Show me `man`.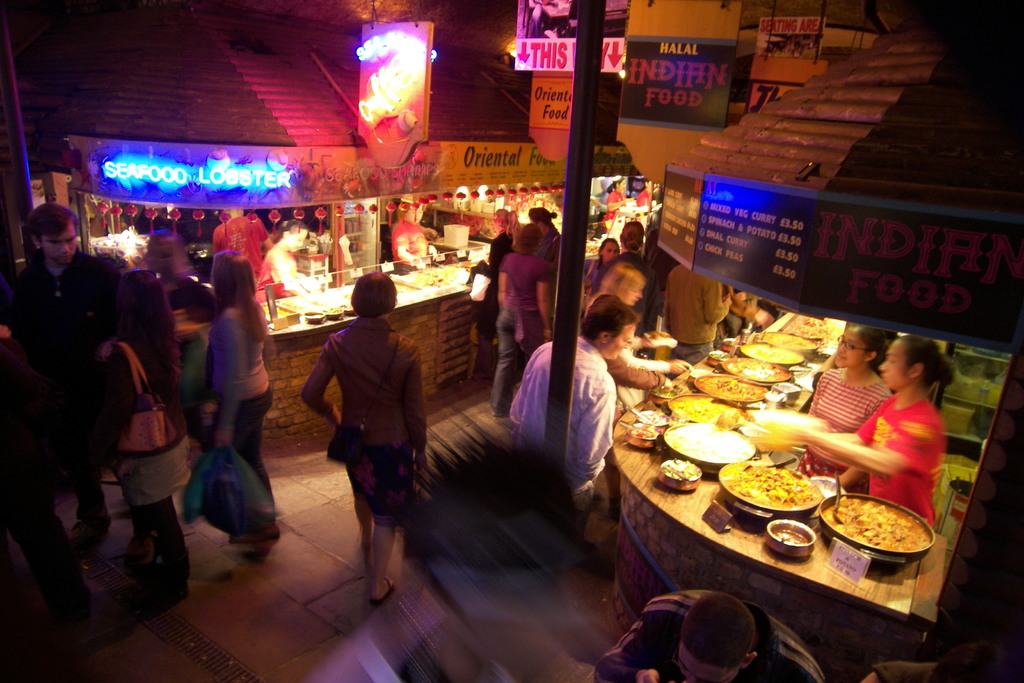
`man` is here: 210 203 275 288.
